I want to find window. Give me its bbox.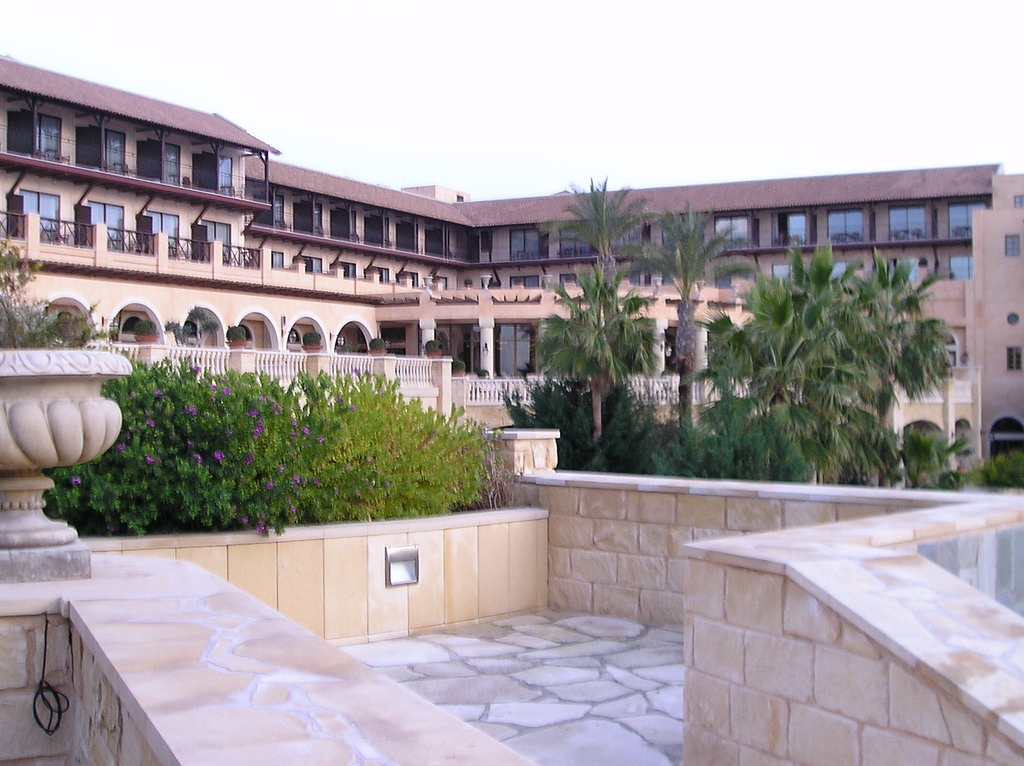
x1=827, y1=209, x2=872, y2=247.
